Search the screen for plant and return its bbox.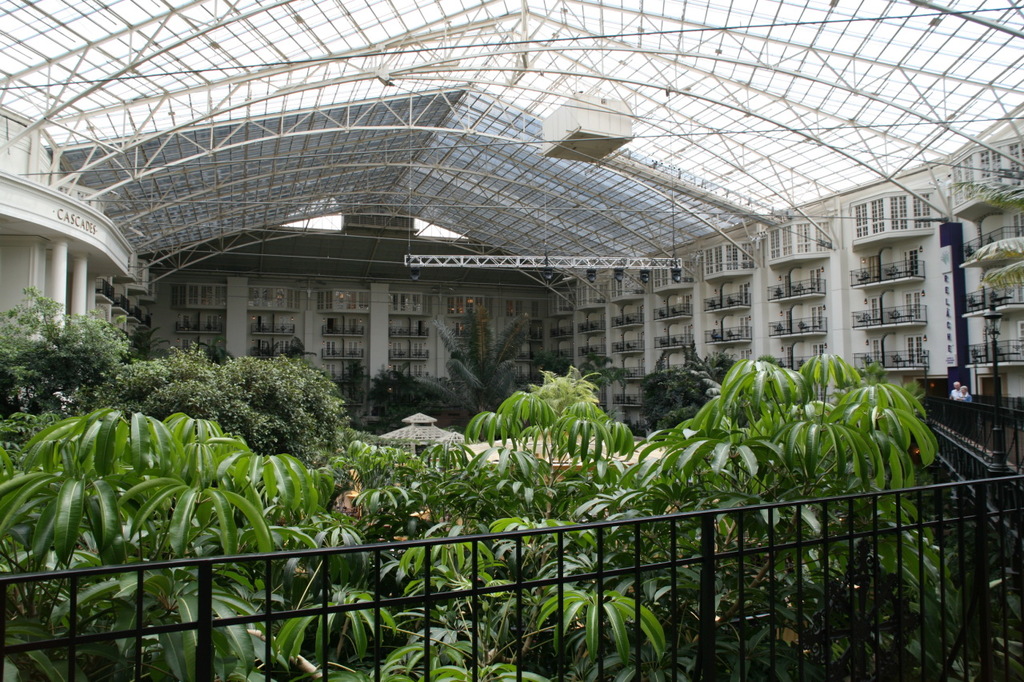
Found: x1=348, y1=427, x2=474, y2=553.
